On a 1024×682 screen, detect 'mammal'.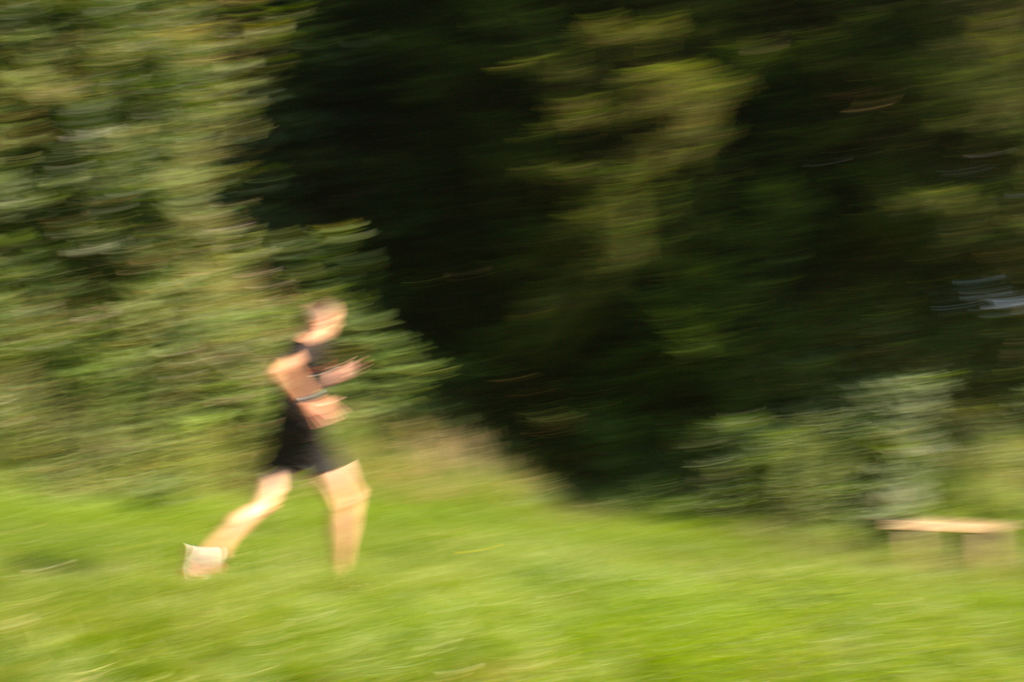
detection(175, 317, 383, 566).
